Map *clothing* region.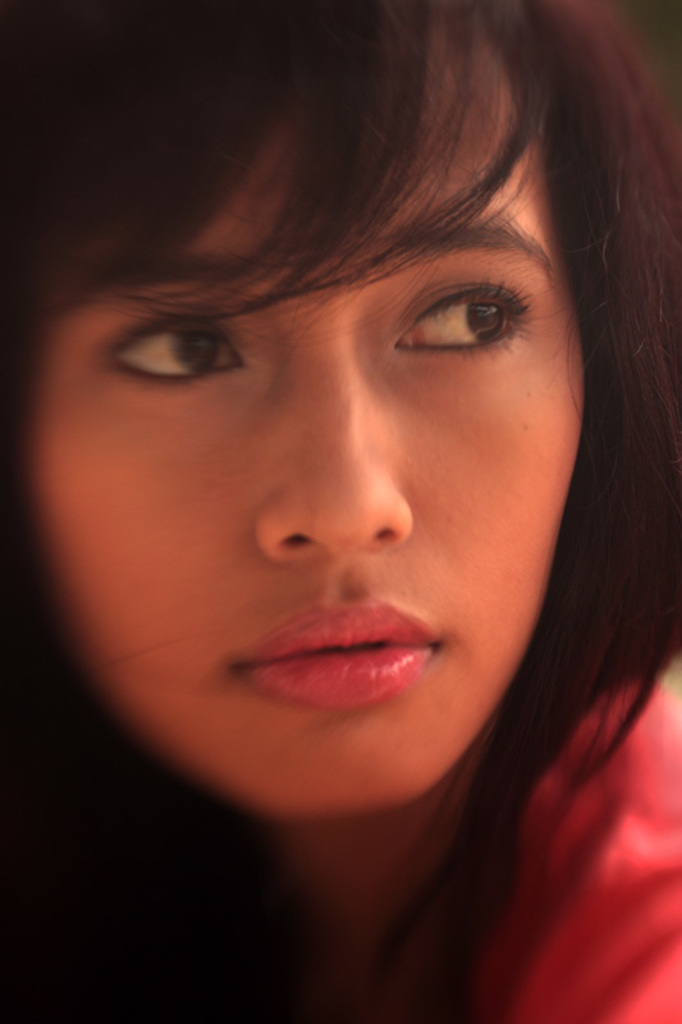
Mapped to 463 677 681 1023.
